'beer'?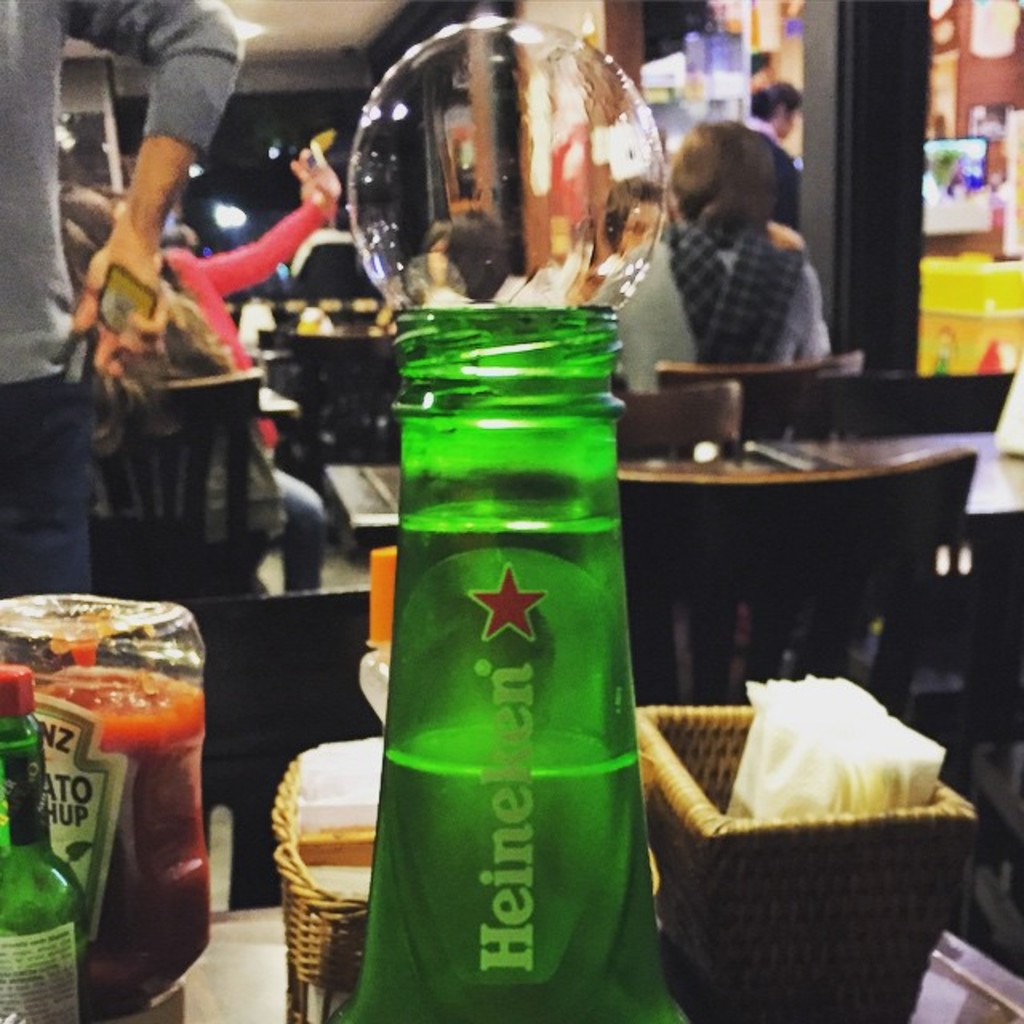
342 296 694 1022
